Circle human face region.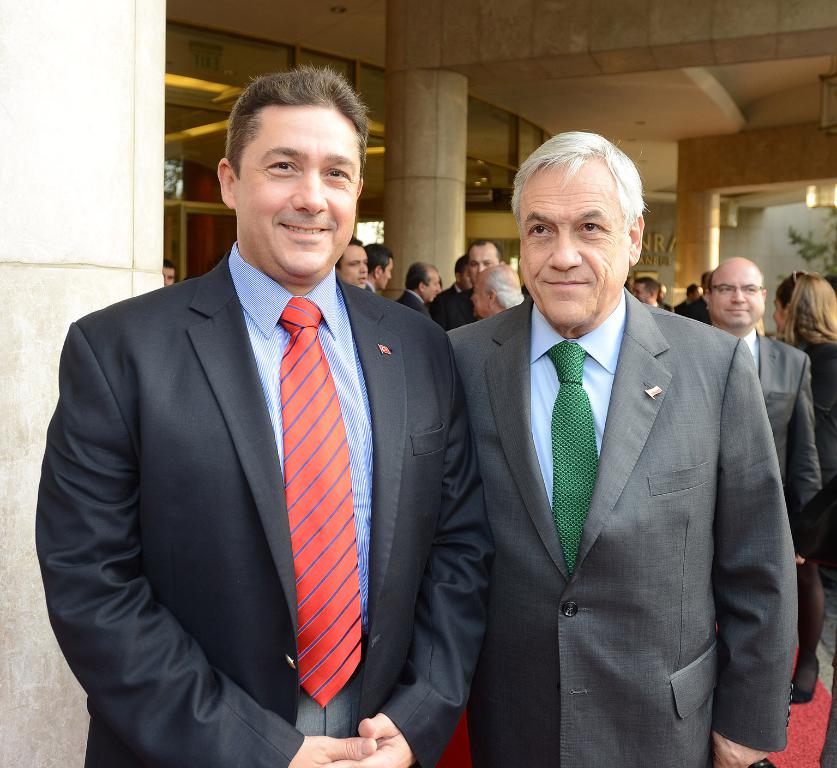
Region: [233,106,361,285].
